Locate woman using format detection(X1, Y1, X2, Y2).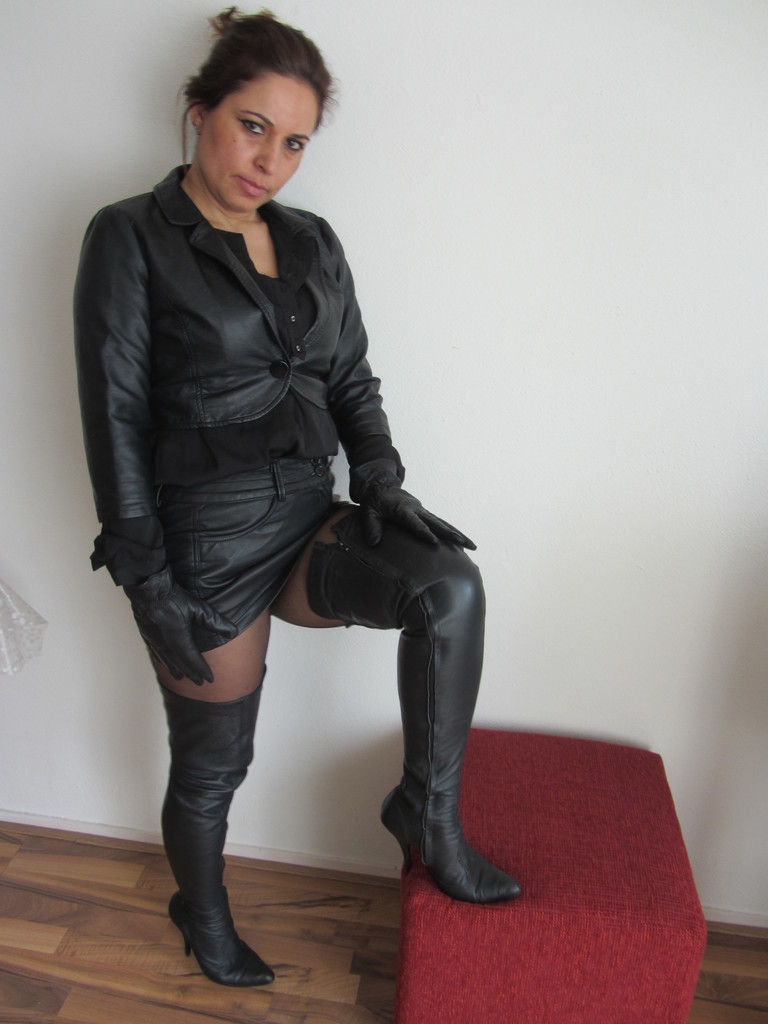
detection(63, 41, 505, 954).
